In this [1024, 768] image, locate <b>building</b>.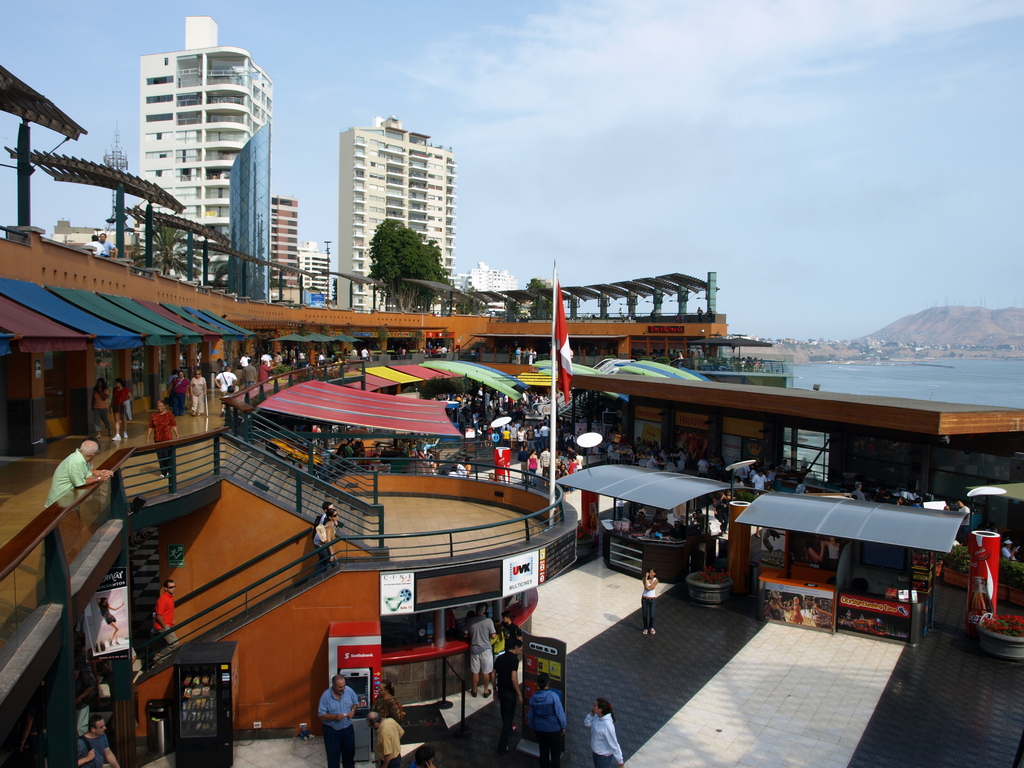
Bounding box: crop(299, 241, 328, 305).
